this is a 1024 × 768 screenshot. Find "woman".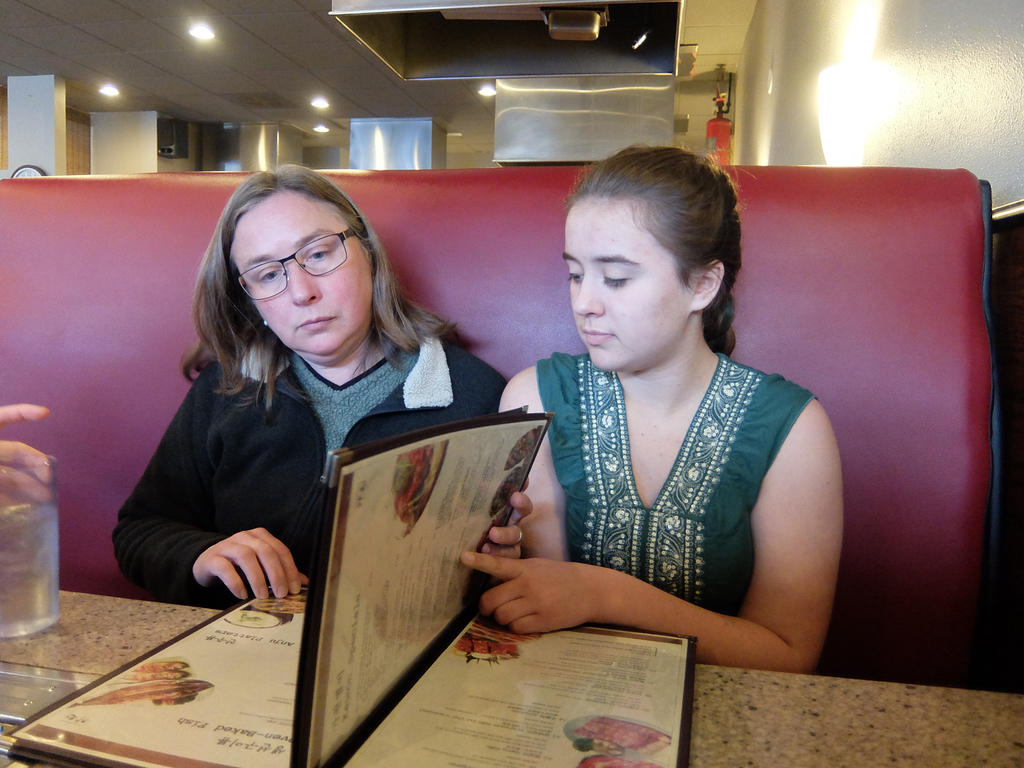
Bounding box: {"left": 111, "top": 180, "right": 506, "bottom": 594}.
